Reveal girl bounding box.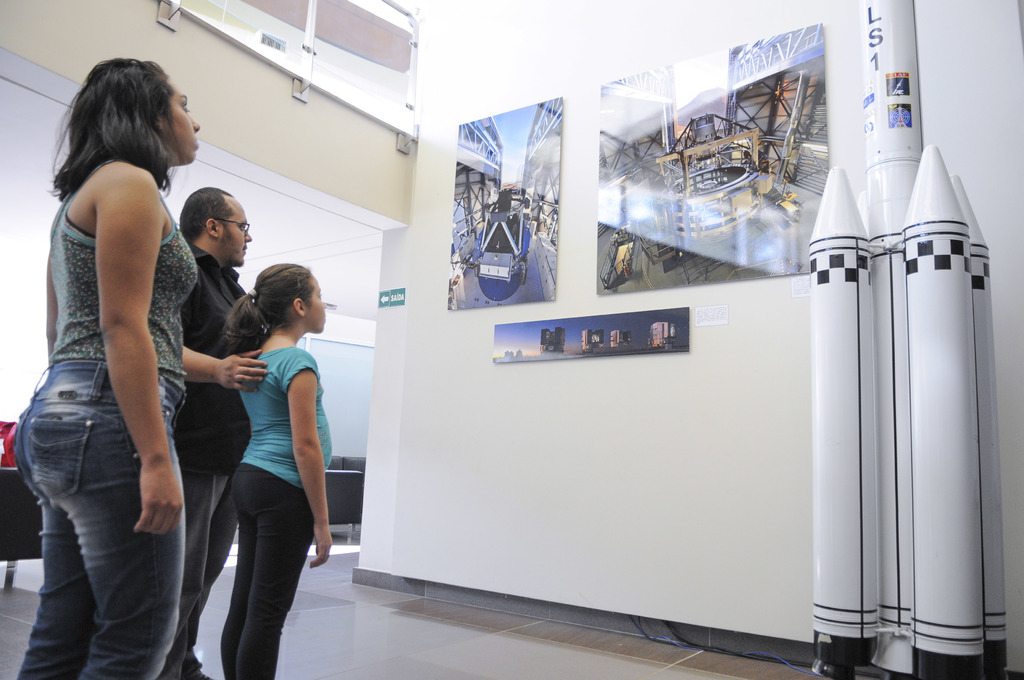
Revealed: 221, 260, 334, 679.
